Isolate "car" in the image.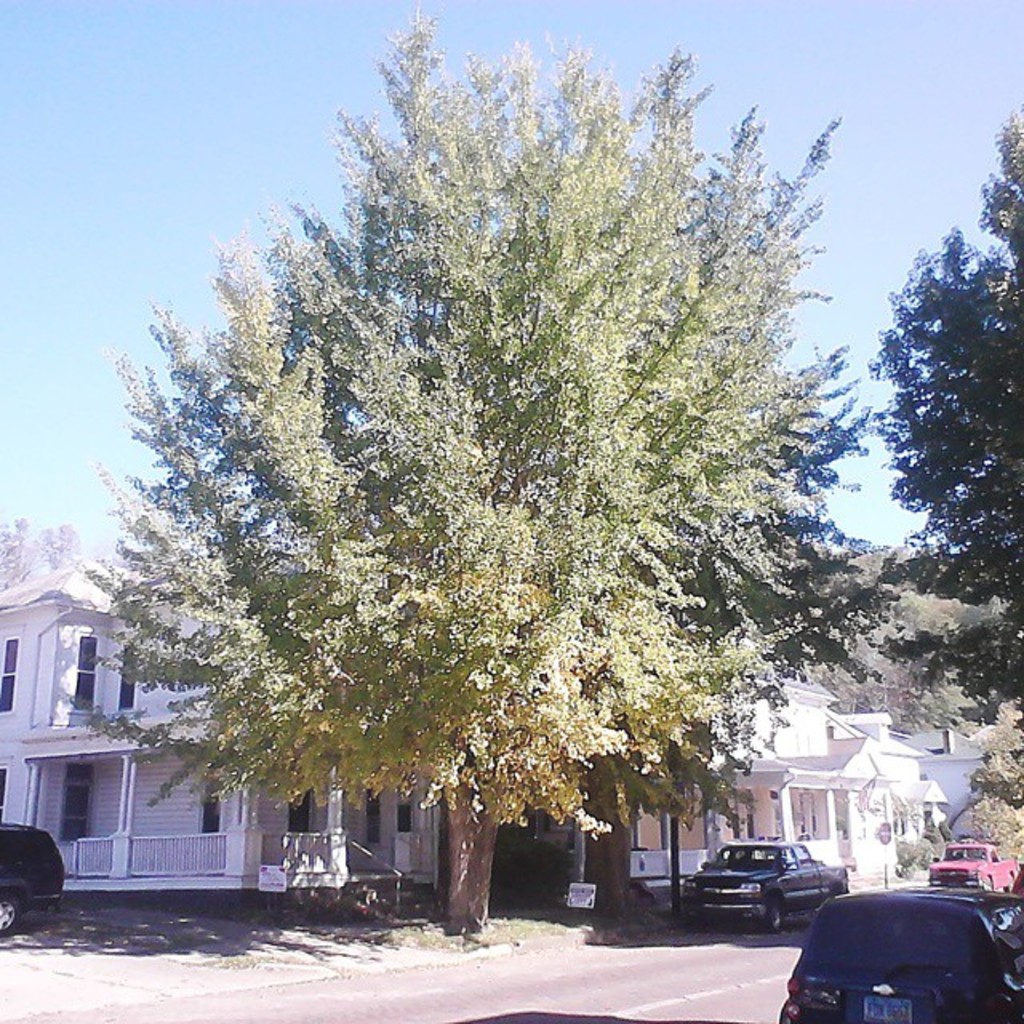
Isolated region: locate(770, 882, 1022, 1022).
